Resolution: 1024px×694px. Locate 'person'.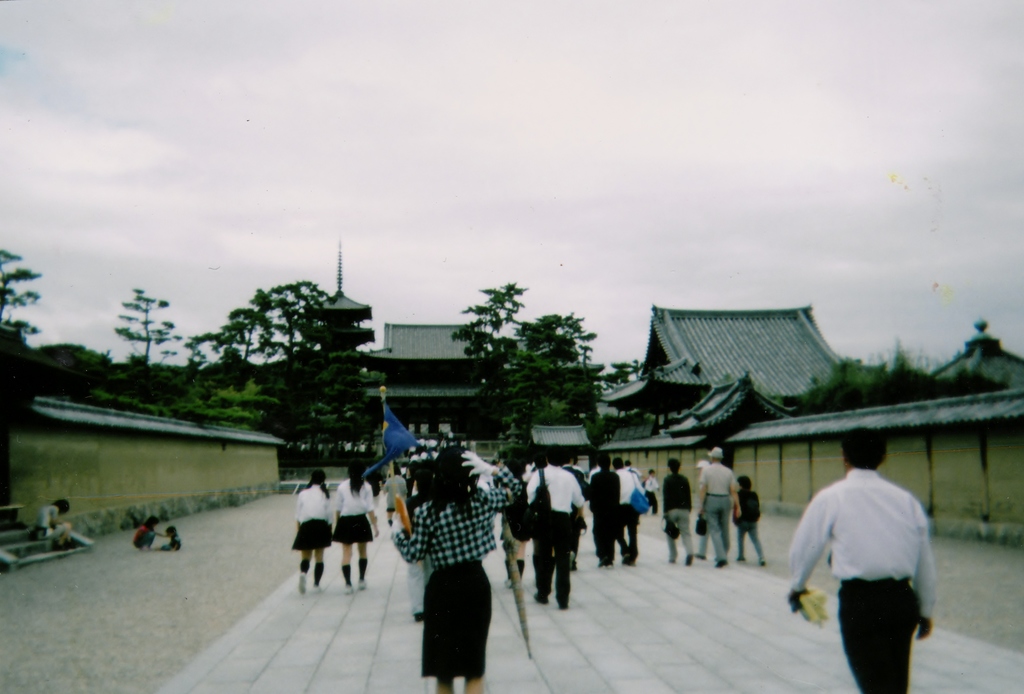
bbox=[340, 471, 388, 586].
